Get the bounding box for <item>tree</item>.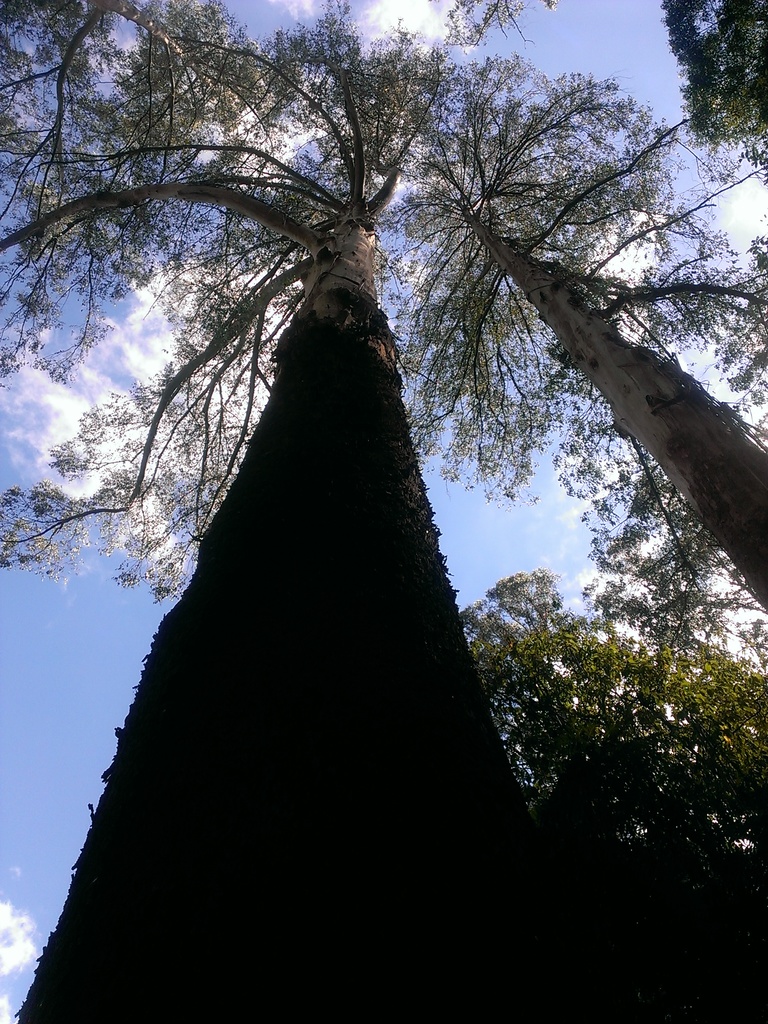
BBox(7, 77, 660, 978).
